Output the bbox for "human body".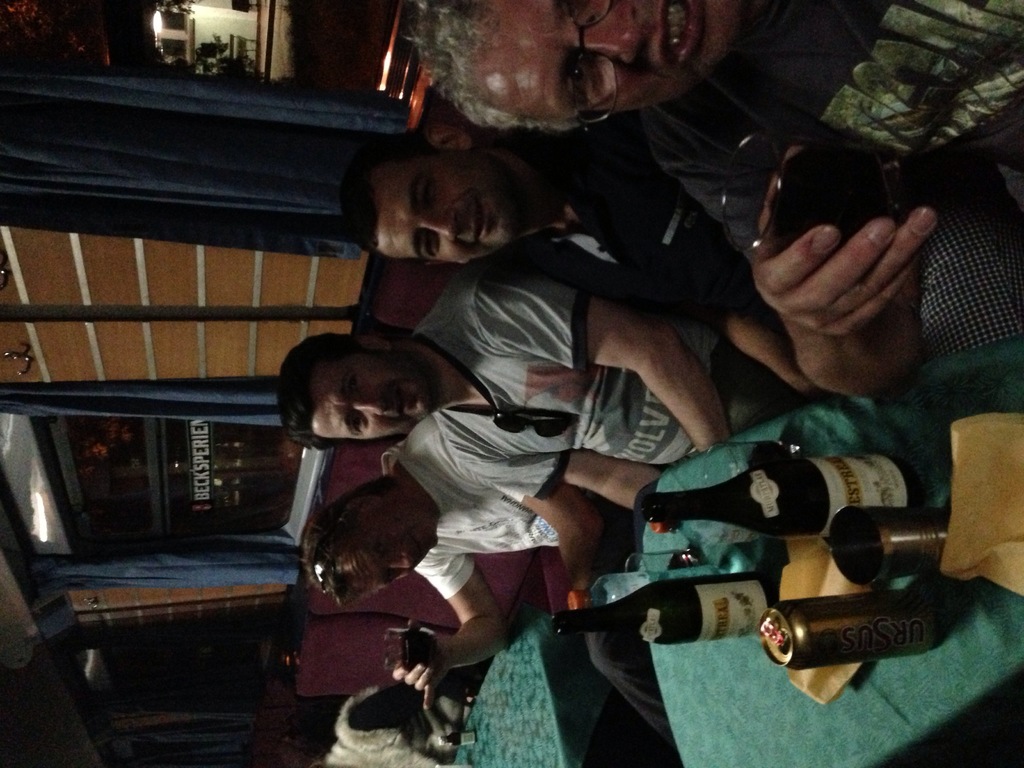
[507,120,832,413].
